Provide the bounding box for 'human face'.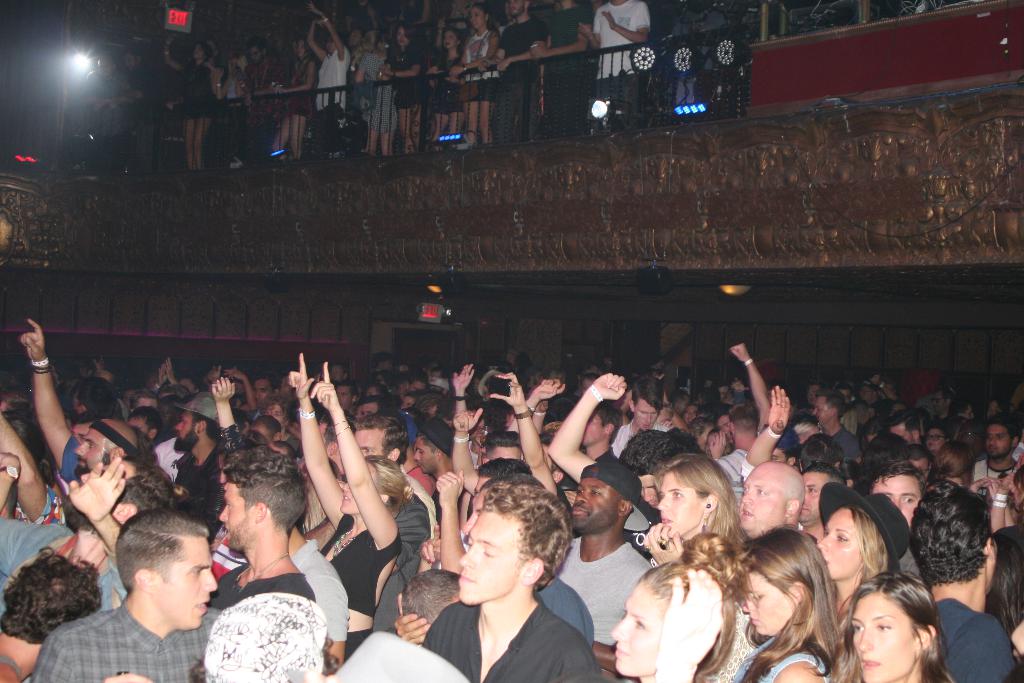
l=355, t=424, r=385, b=457.
